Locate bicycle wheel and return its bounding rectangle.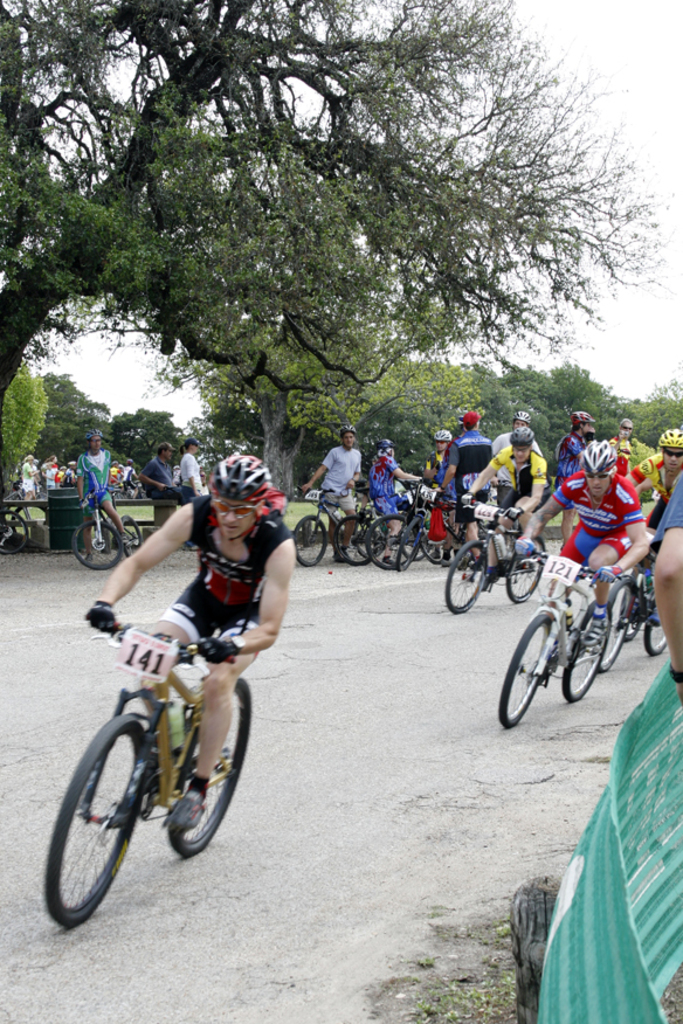
{"x1": 69, "y1": 519, "x2": 124, "y2": 577}.
